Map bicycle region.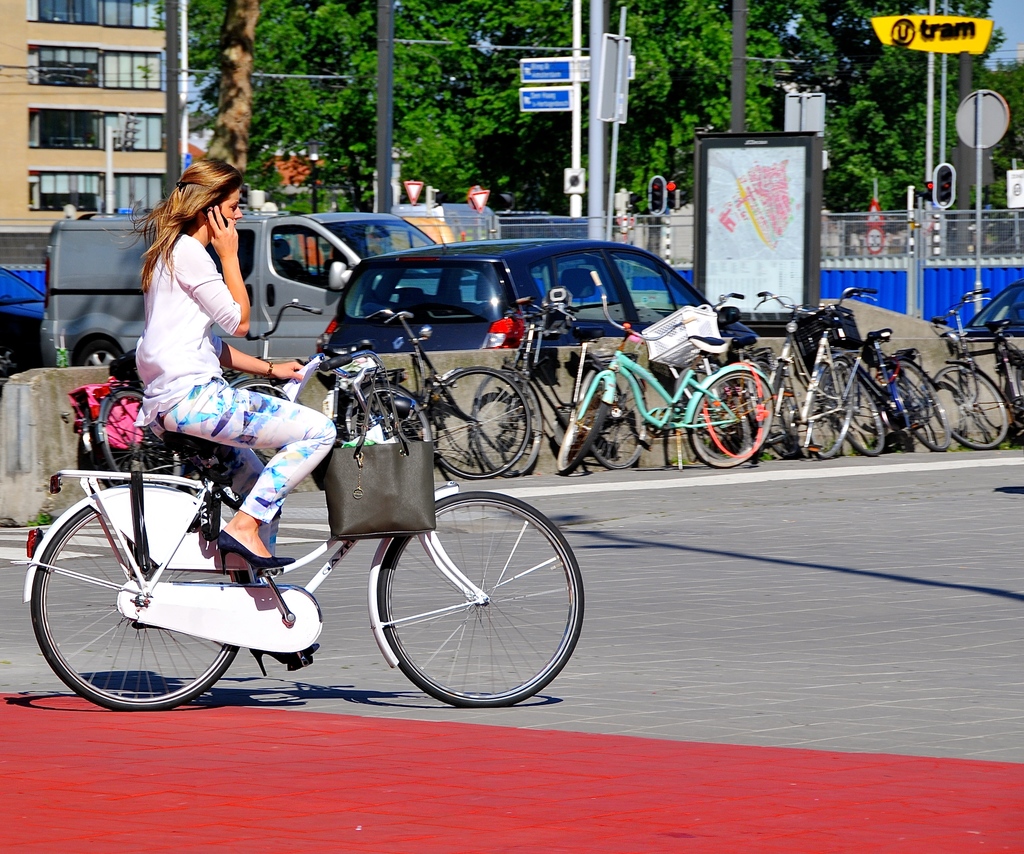
Mapped to 459, 291, 653, 494.
